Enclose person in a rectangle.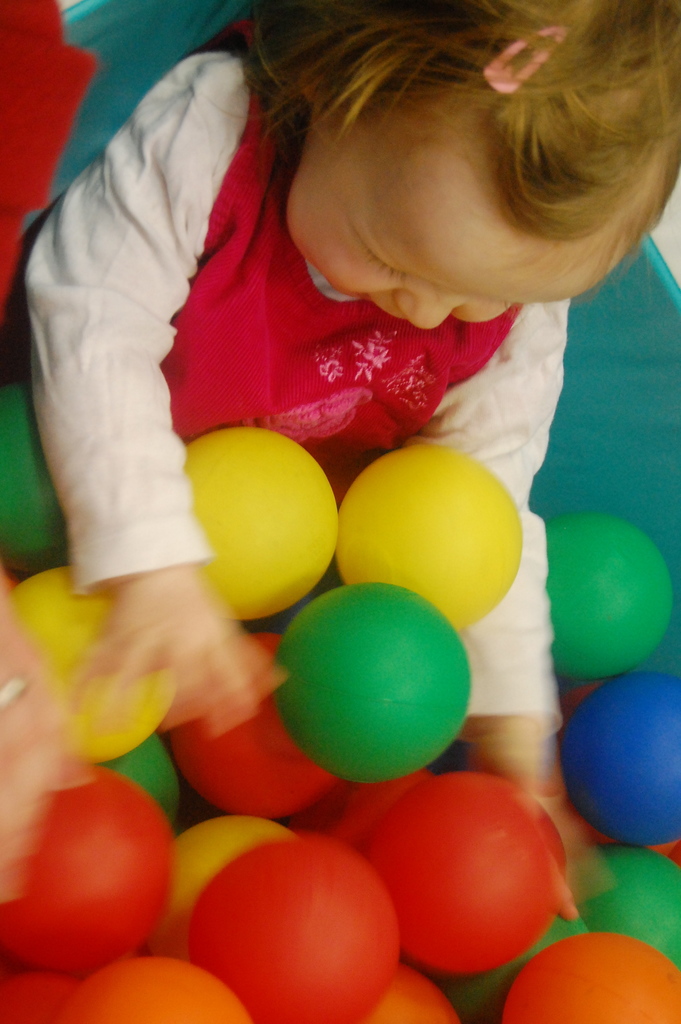
11,0,668,739.
